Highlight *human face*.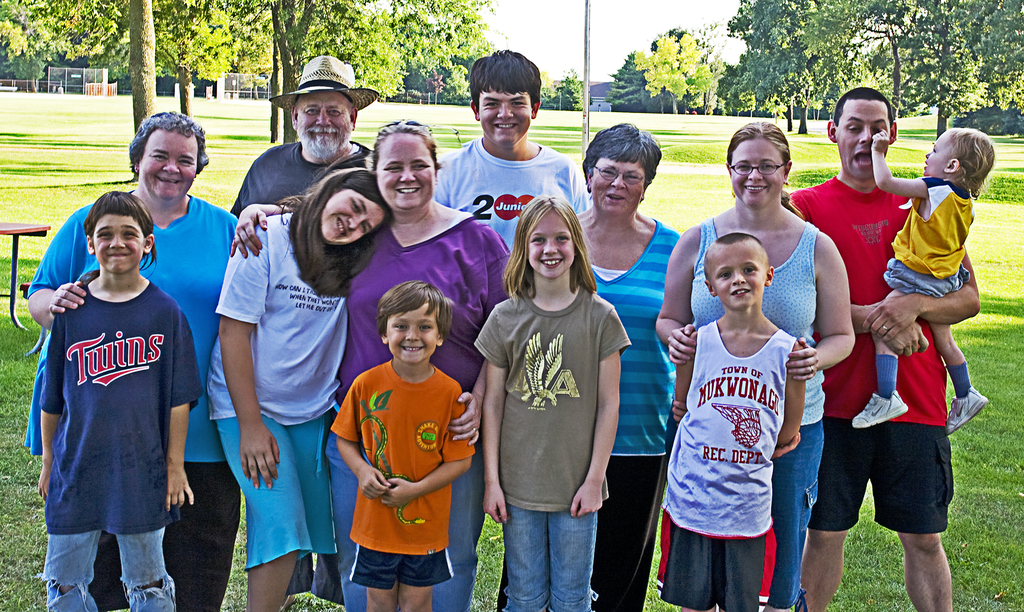
Highlighted region: {"left": 387, "top": 303, "right": 438, "bottom": 366}.
